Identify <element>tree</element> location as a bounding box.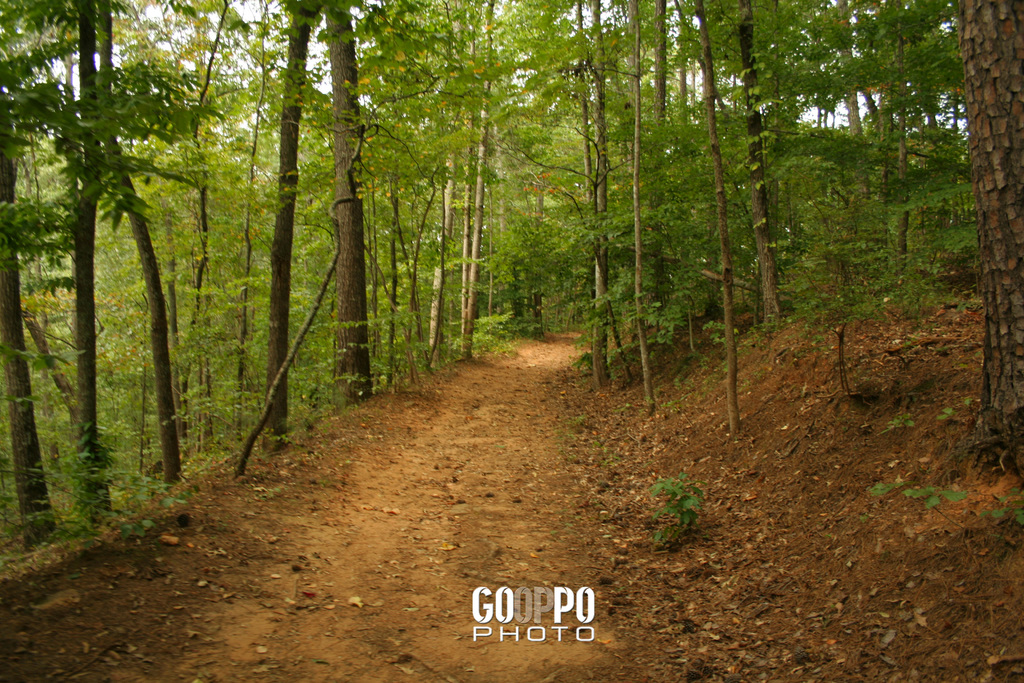
Rect(959, 0, 1023, 470).
